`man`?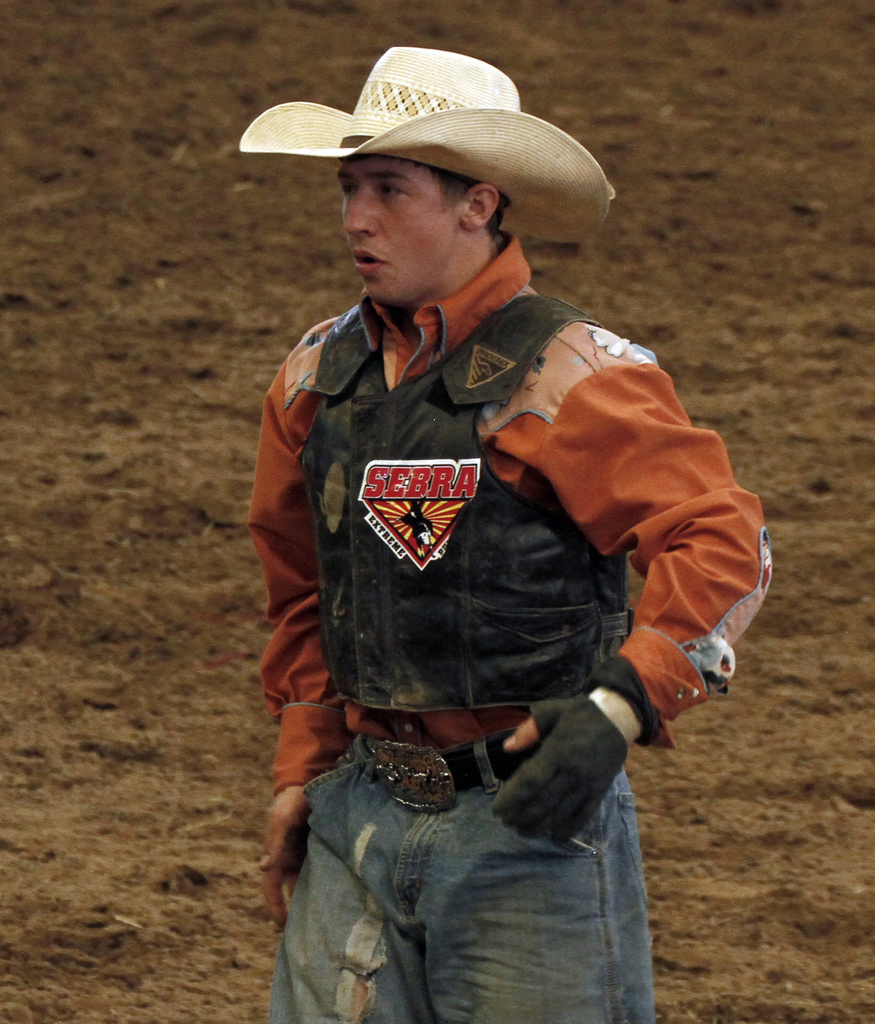
detection(217, 42, 755, 957)
